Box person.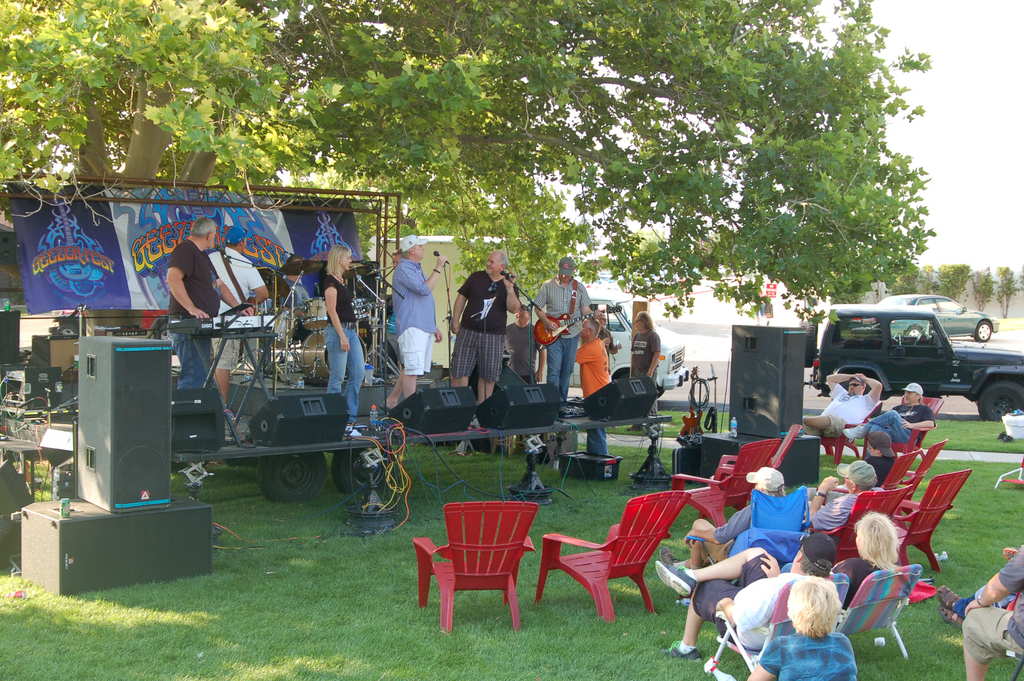
region(835, 505, 916, 609).
